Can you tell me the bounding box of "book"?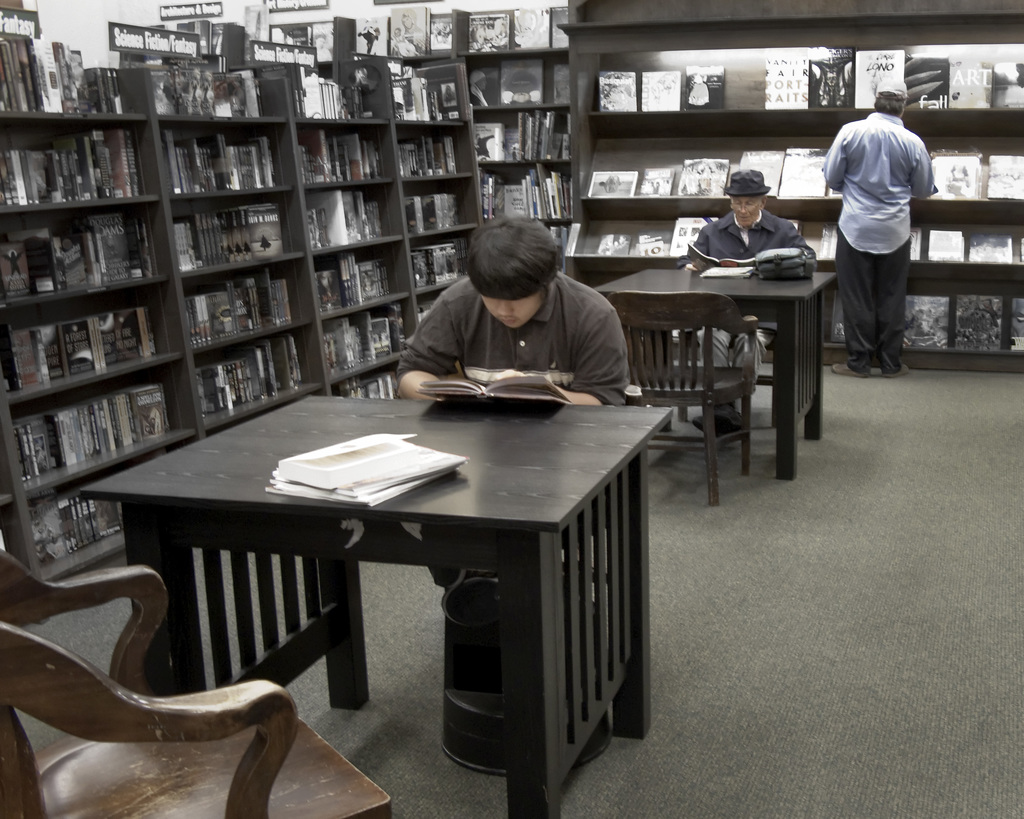
[x1=903, y1=51, x2=948, y2=112].
